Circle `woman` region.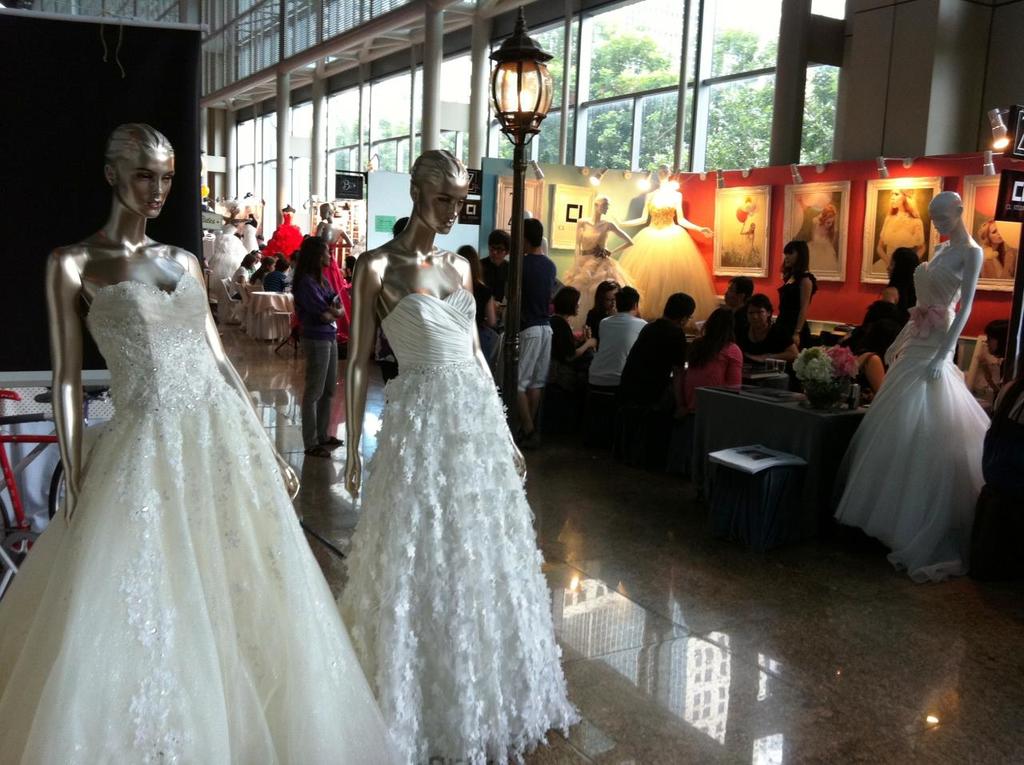
Region: bbox=(617, 161, 716, 322).
